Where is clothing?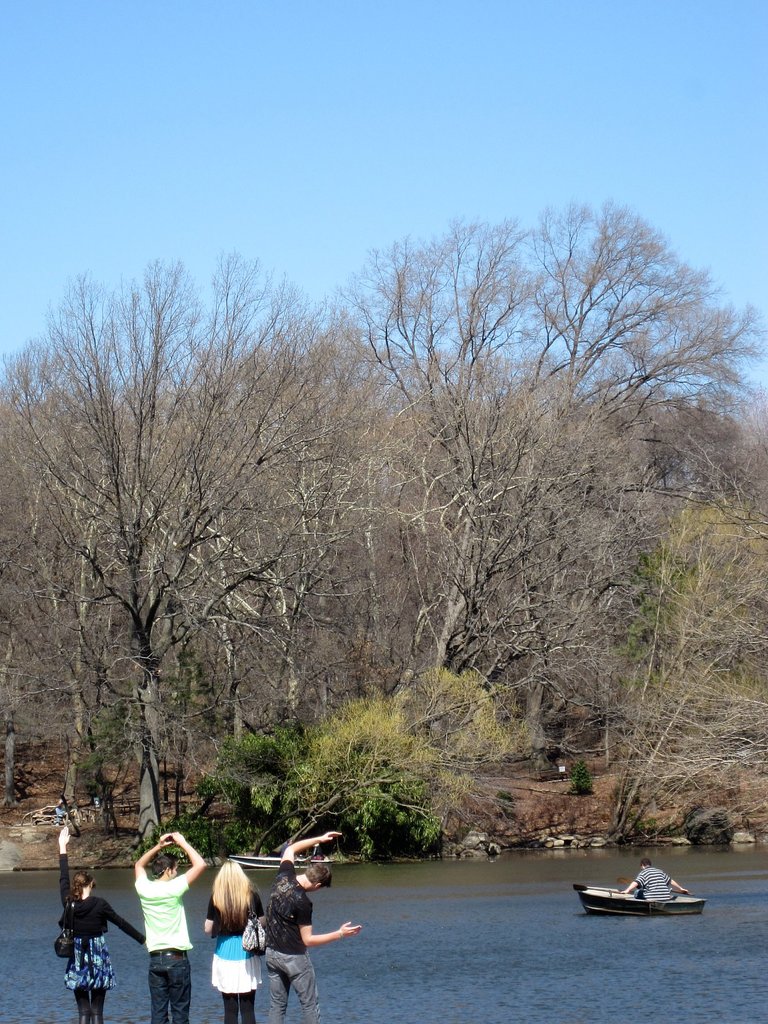
[left=131, top=869, right=193, bottom=949].
